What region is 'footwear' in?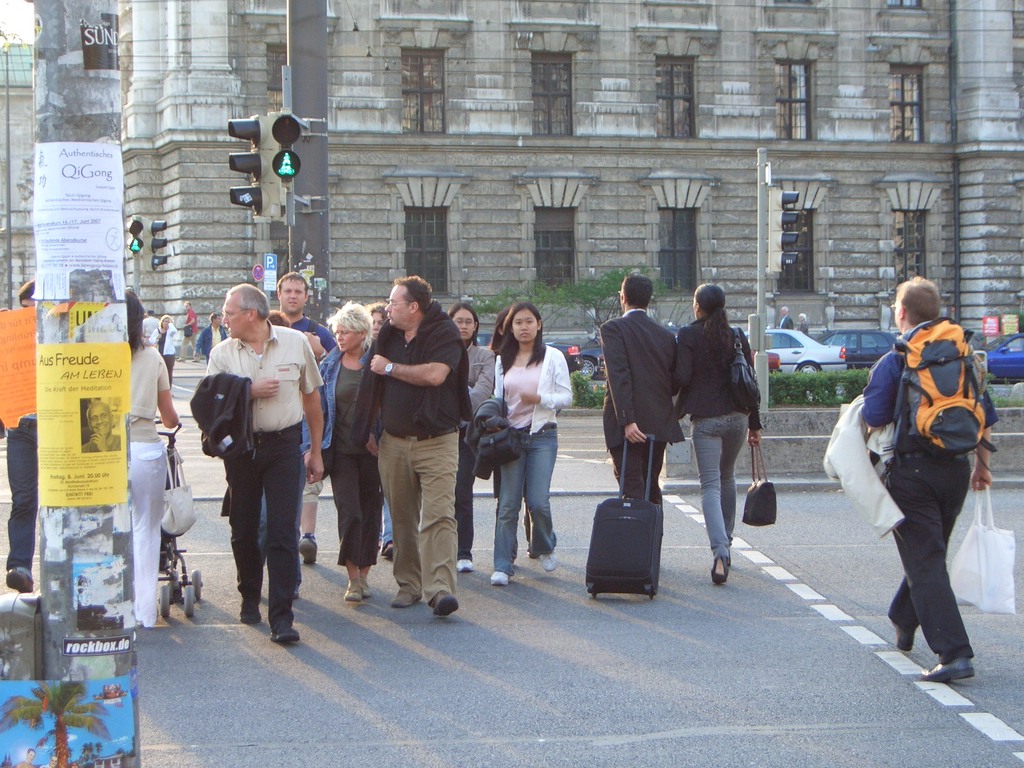
bbox(708, 558, 731, 582).
